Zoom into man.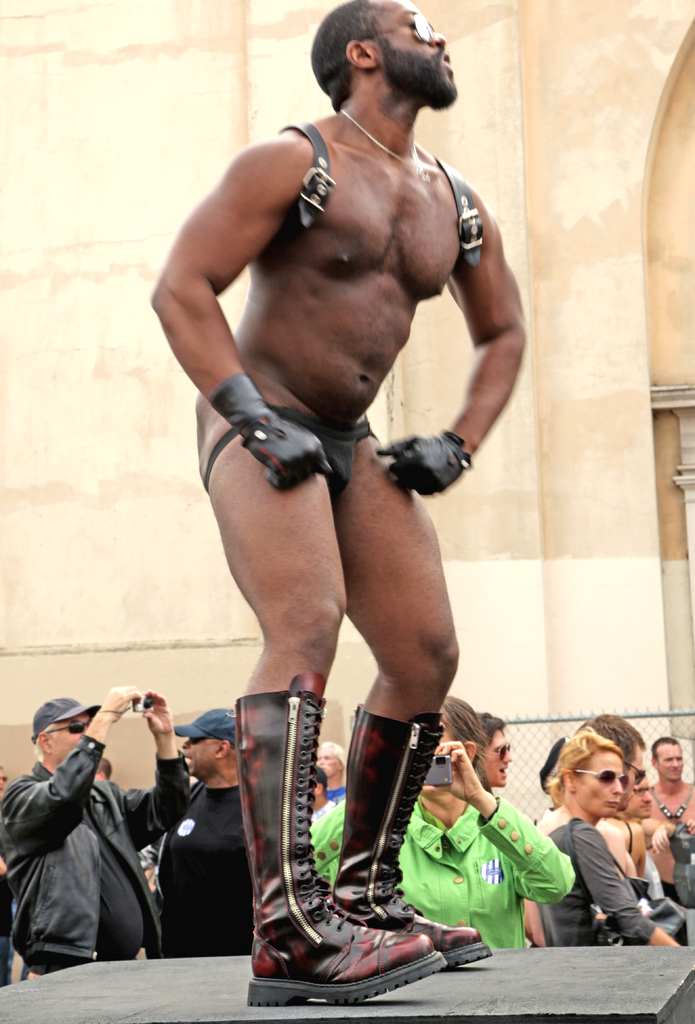
Zoom target: [310, 744, 343, 800].
